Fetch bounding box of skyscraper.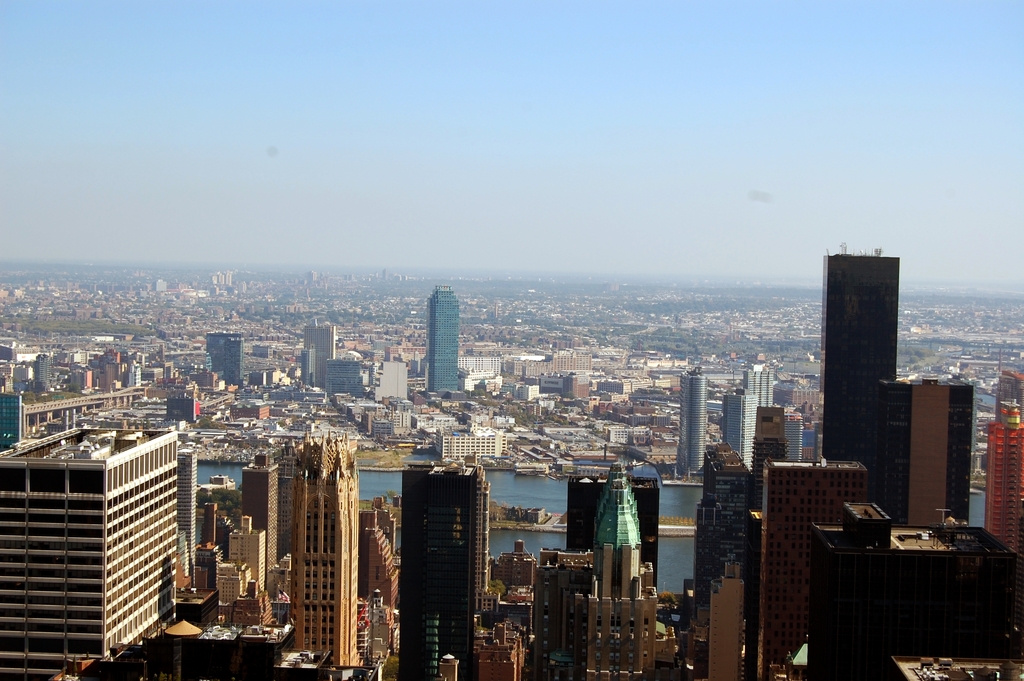
Bbox: locate(718, 386, 764, 468).
